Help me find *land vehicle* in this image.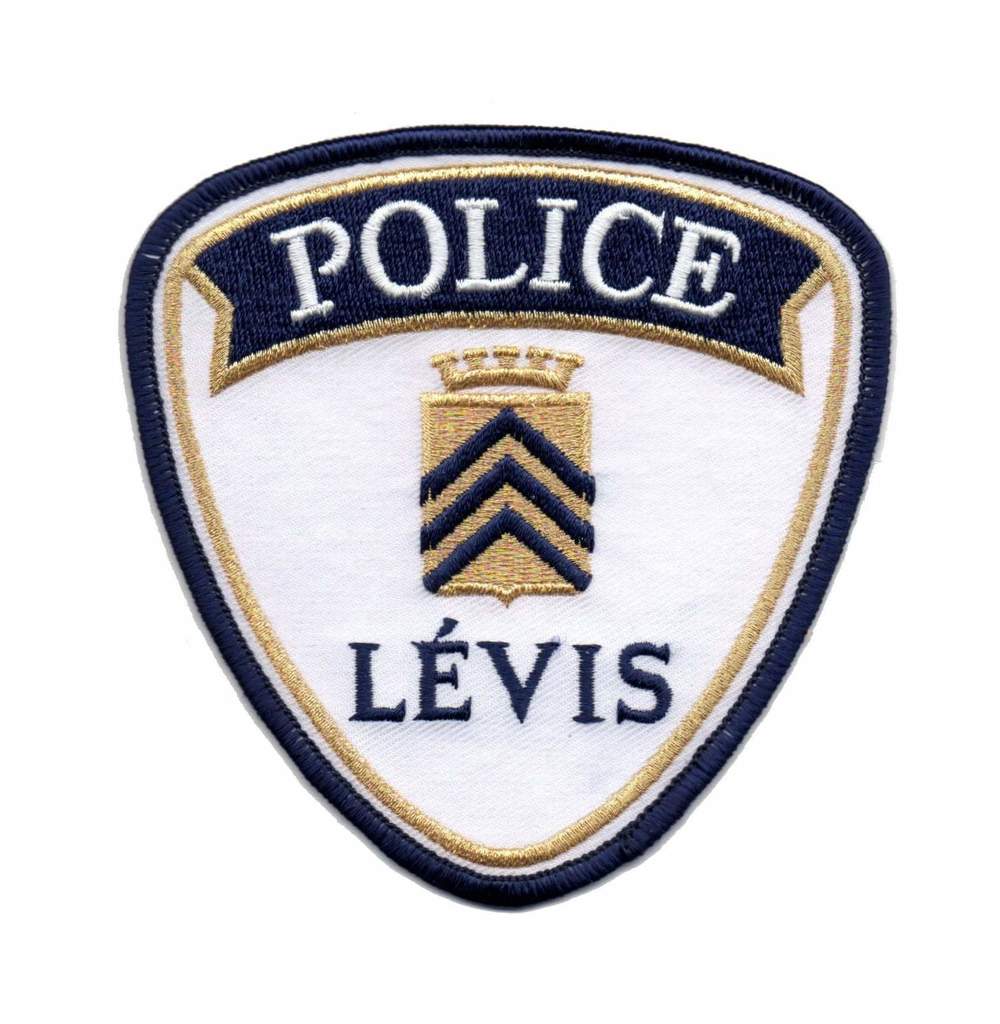
Found it: rect(3, 0, 999, 1023).
